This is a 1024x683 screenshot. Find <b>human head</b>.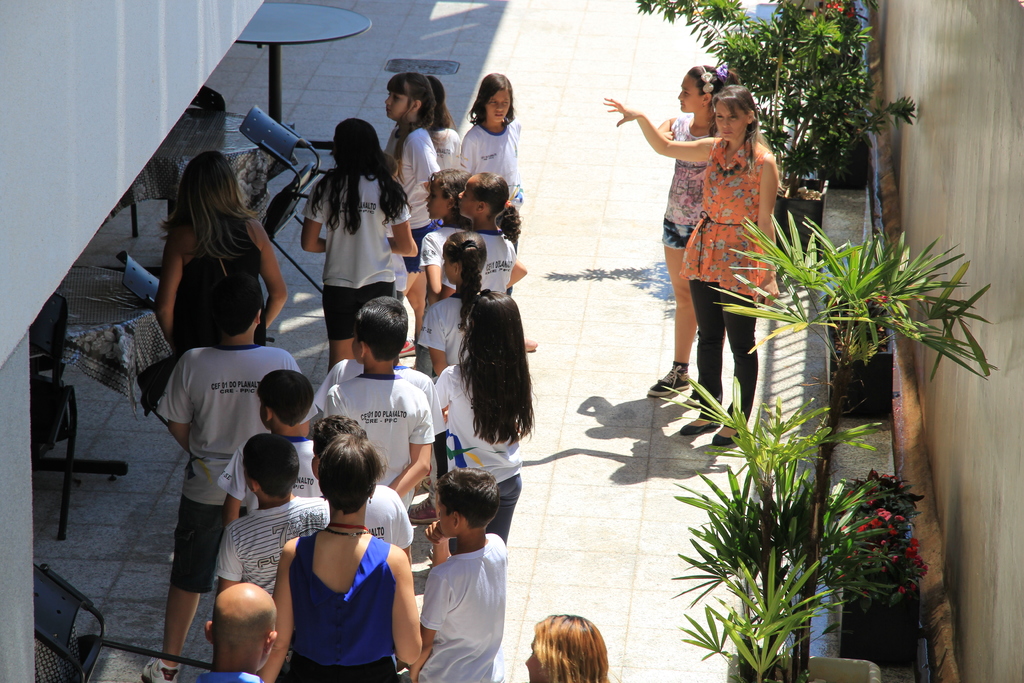
Bounding box: Rect(202, 580, 278, 674).
